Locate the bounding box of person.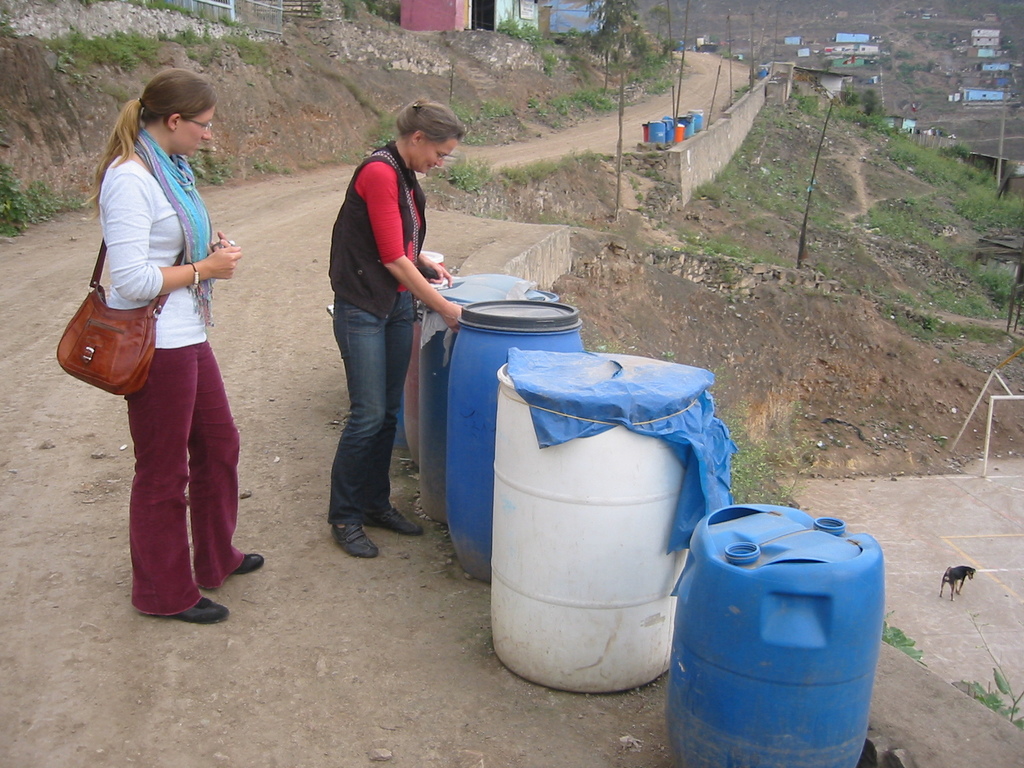
Bounding box: 326, 98, 464, 560.
